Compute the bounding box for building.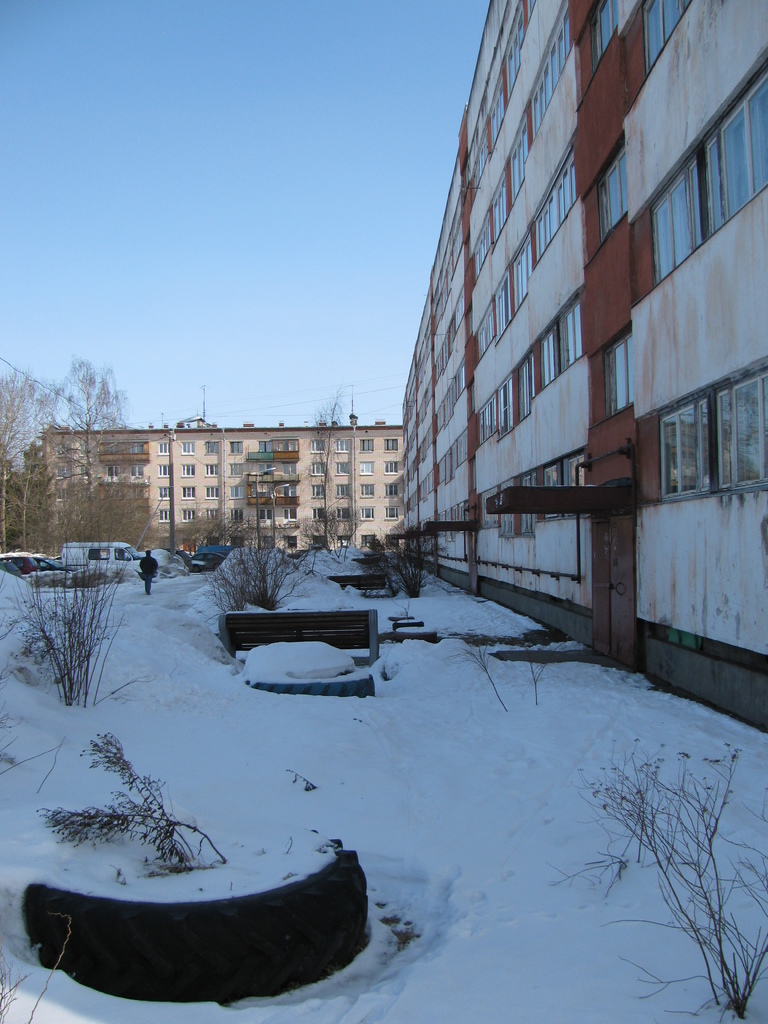
396, 0, 767, 737.
